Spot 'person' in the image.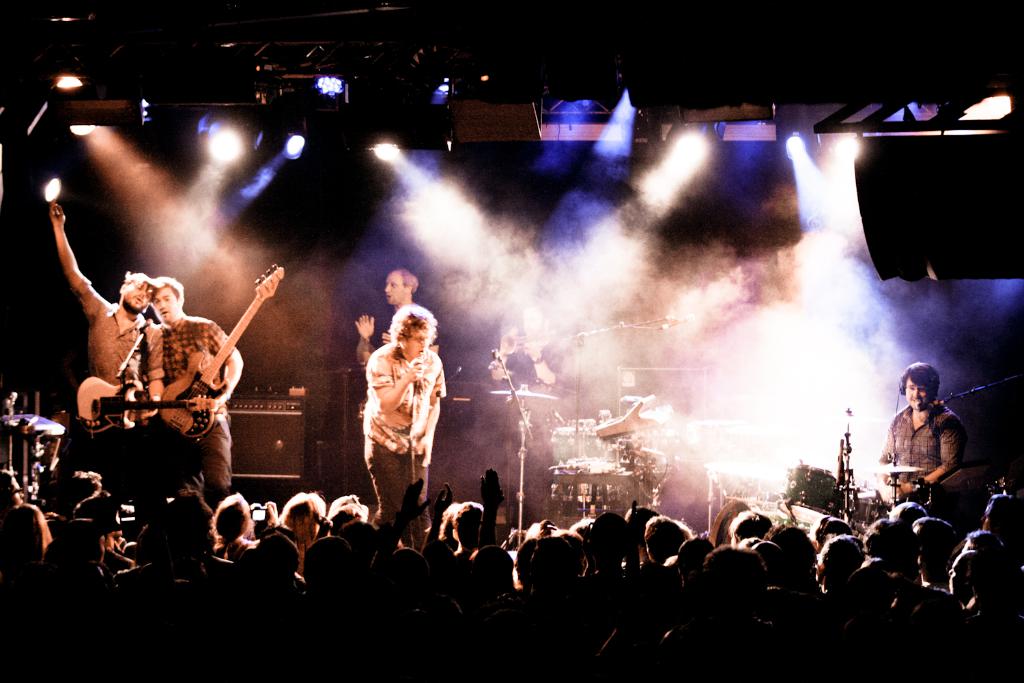
'person' found at locate(346, 267, 447, 527).
